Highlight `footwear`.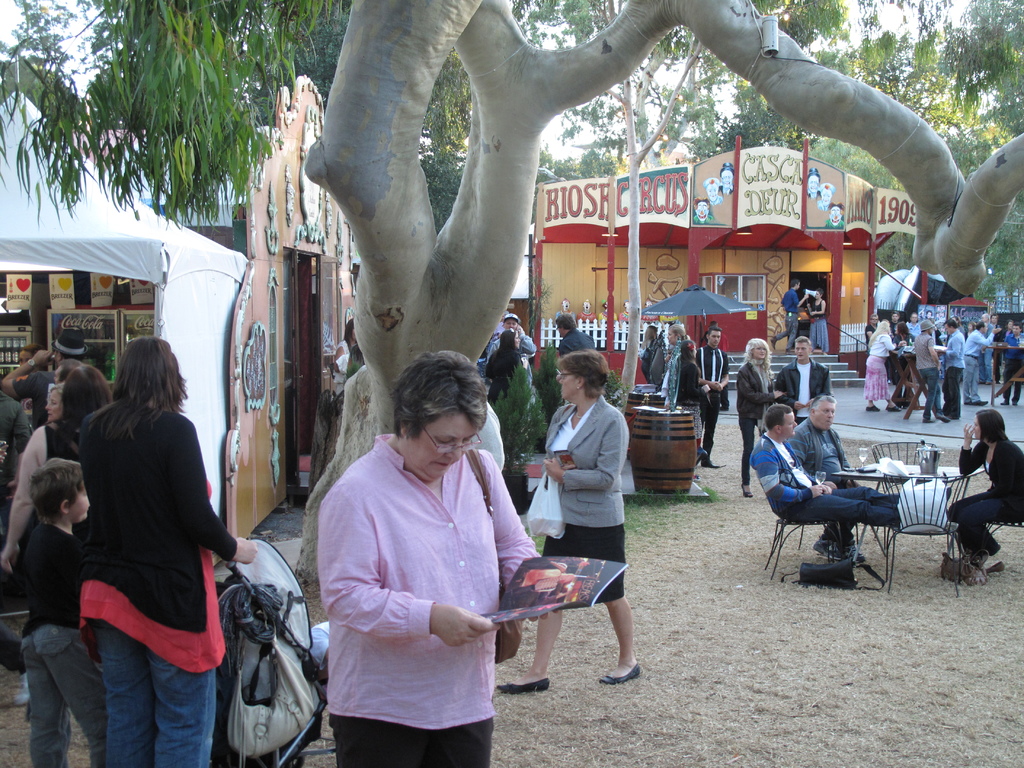
Highlighted region: box(815, 540, 841, 561).
